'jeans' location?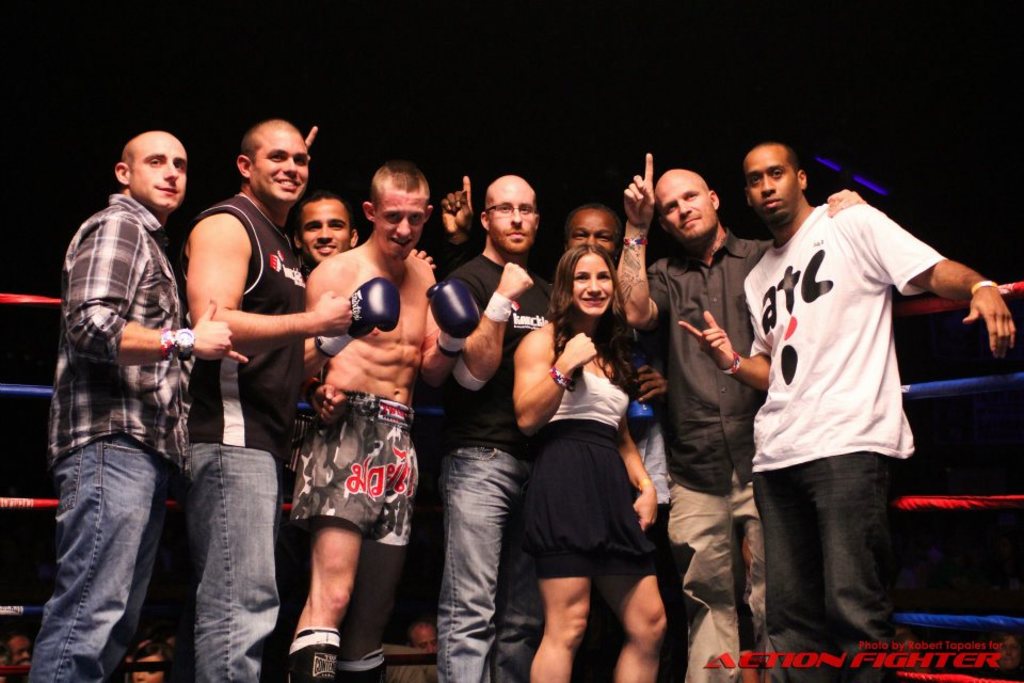
[188, 439, 284, 682]
